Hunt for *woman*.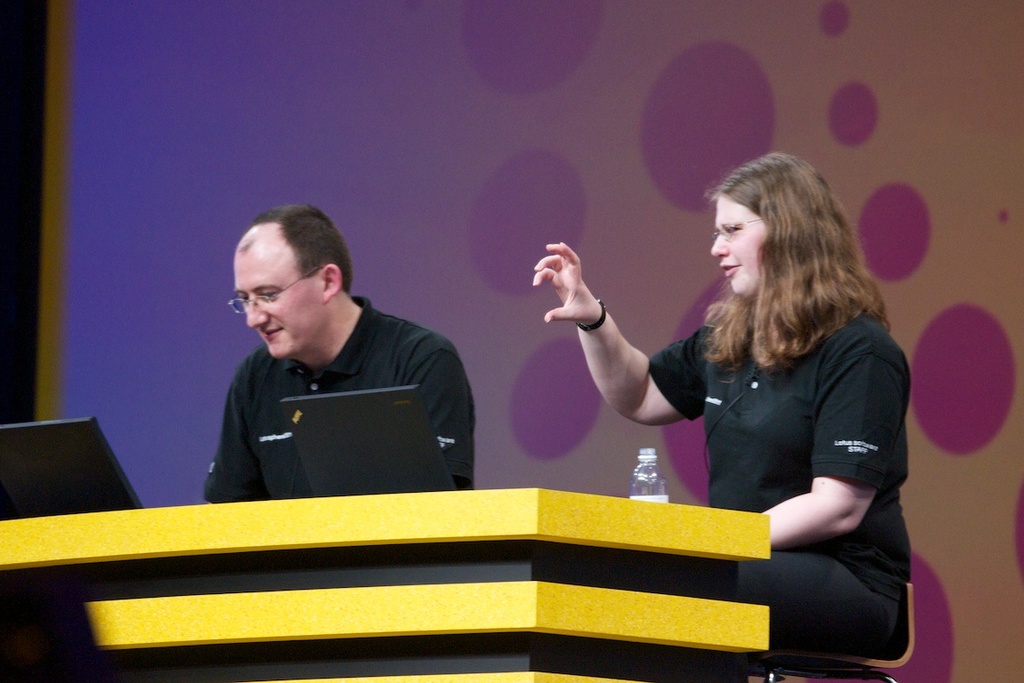
Hunted down at [left=612, top=148, right=924, bottom=605].
